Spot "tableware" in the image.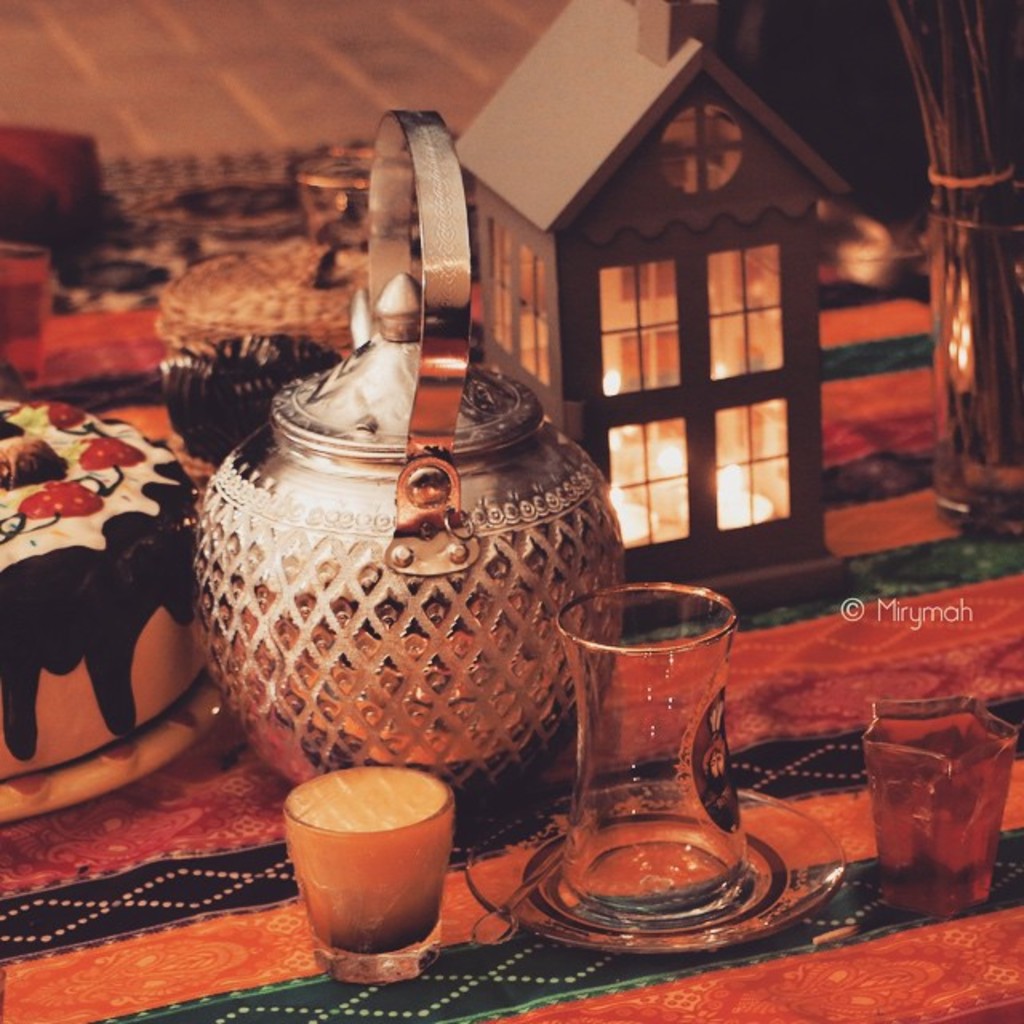
"tableware" found at left=288, top=757, right=453, bottom=989.
